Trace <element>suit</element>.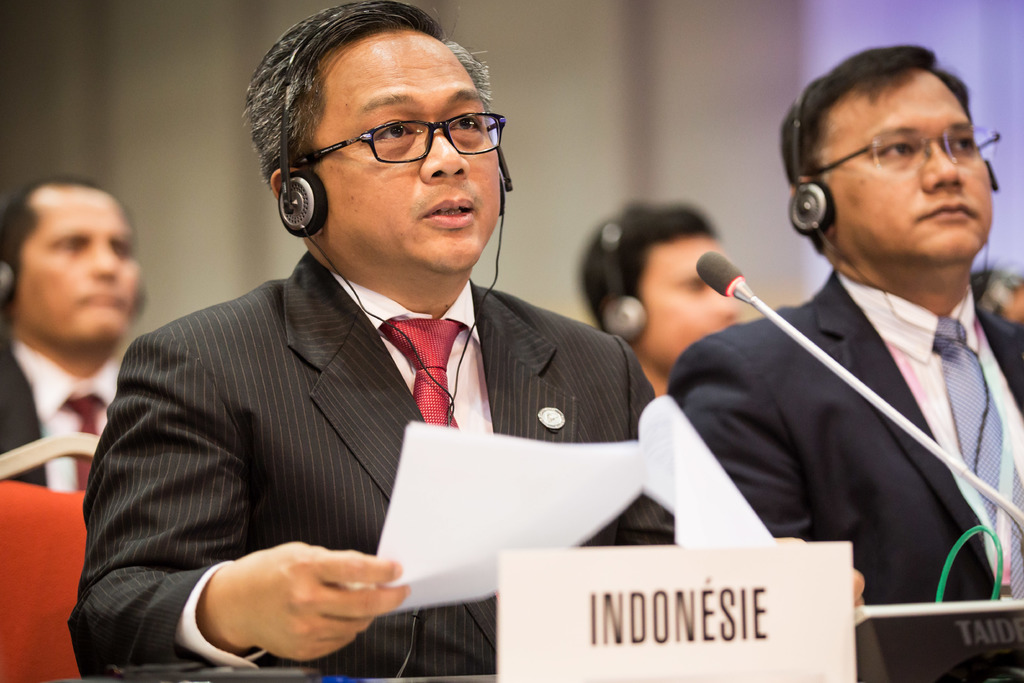
Traced to <bbox>664, 265, 1023, 682</bbox>.
